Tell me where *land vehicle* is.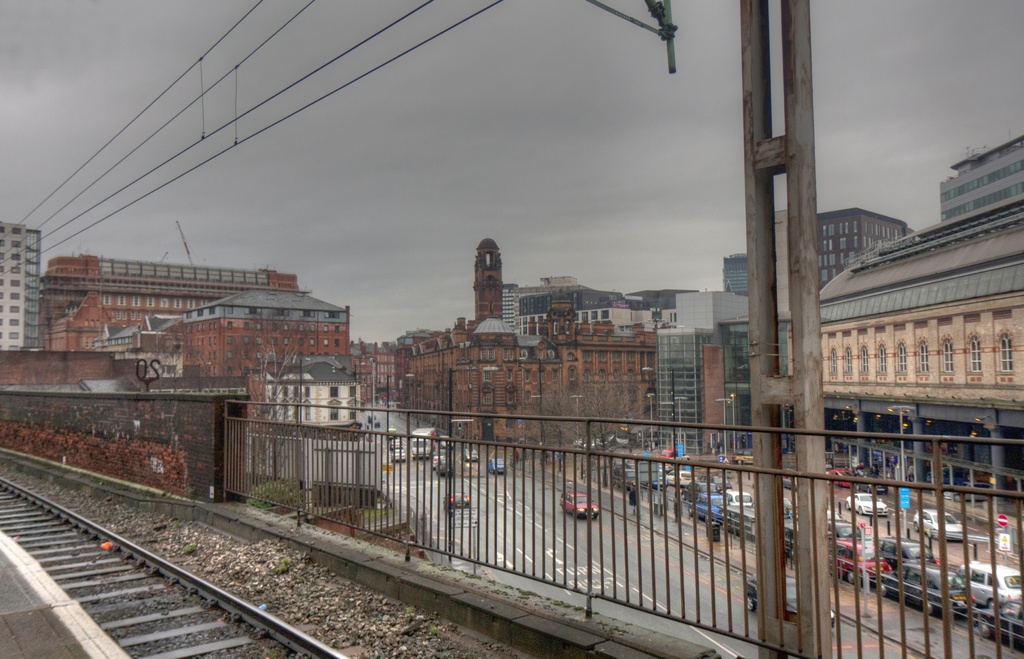
*land vehicle* is at left=385, top=425, right=397, bottom=441.
